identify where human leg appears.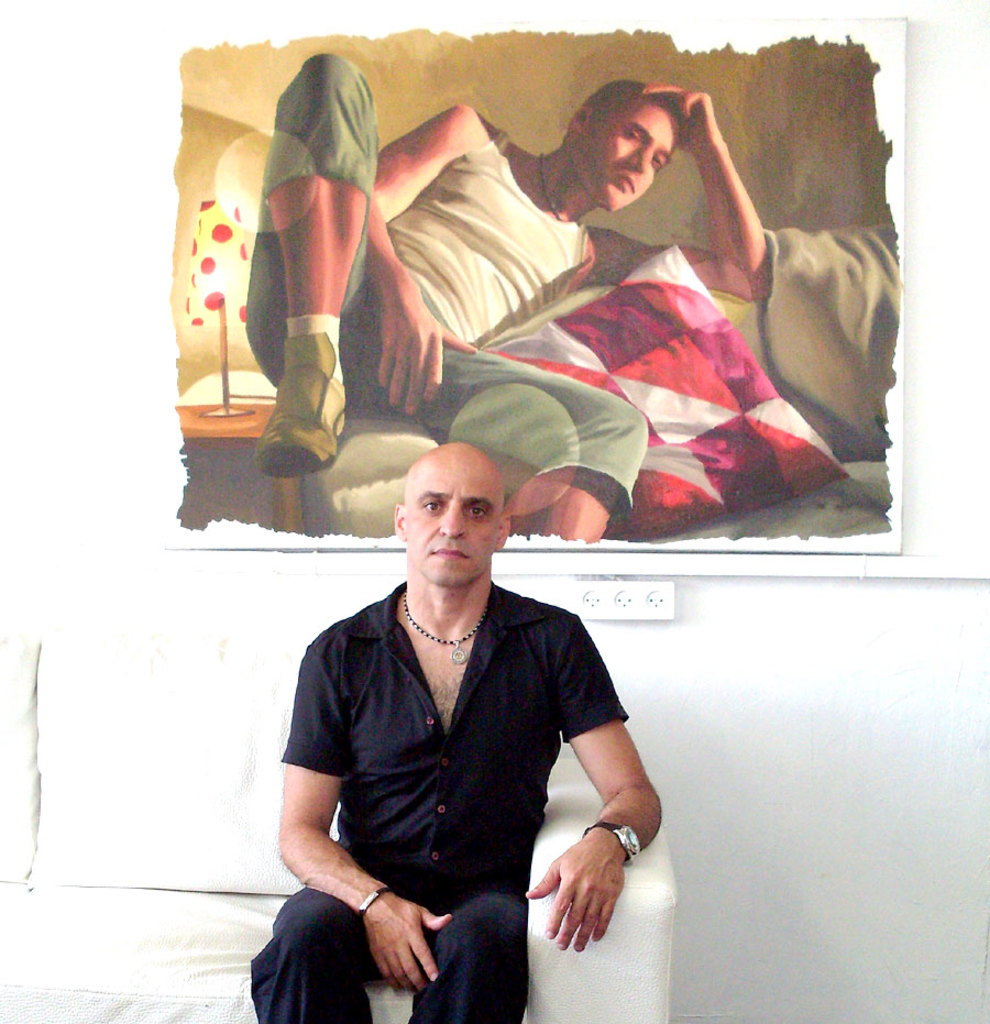
Appears at 406 888 532 1021.
